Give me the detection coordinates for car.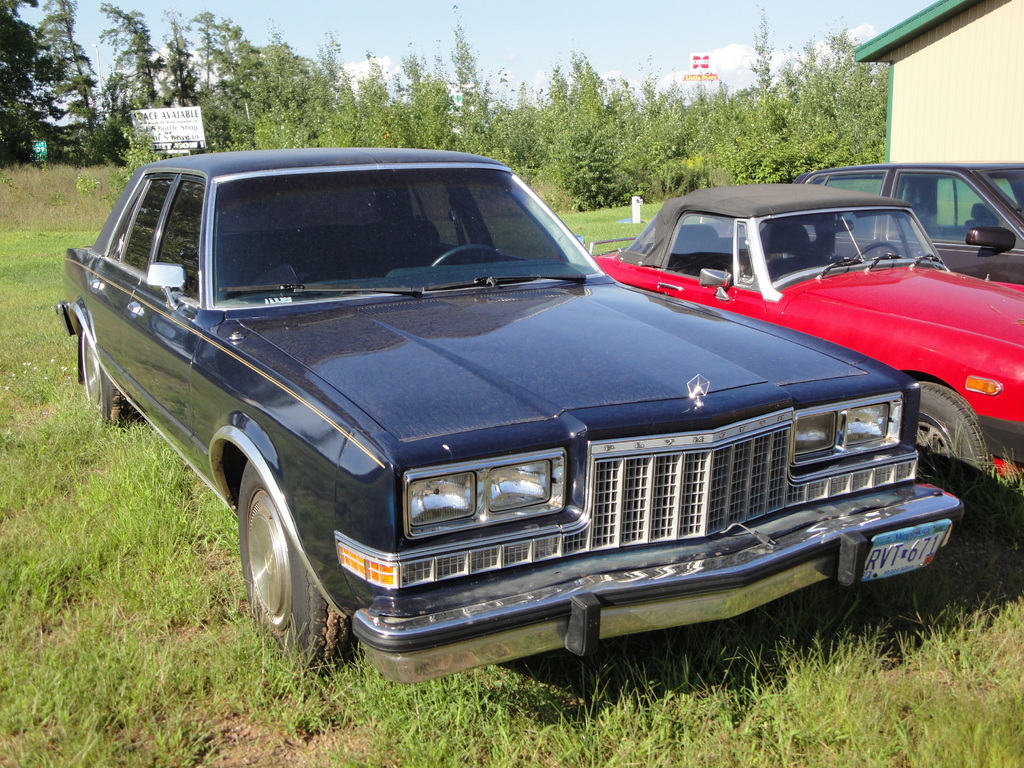
792, 157, 1023, 283.
